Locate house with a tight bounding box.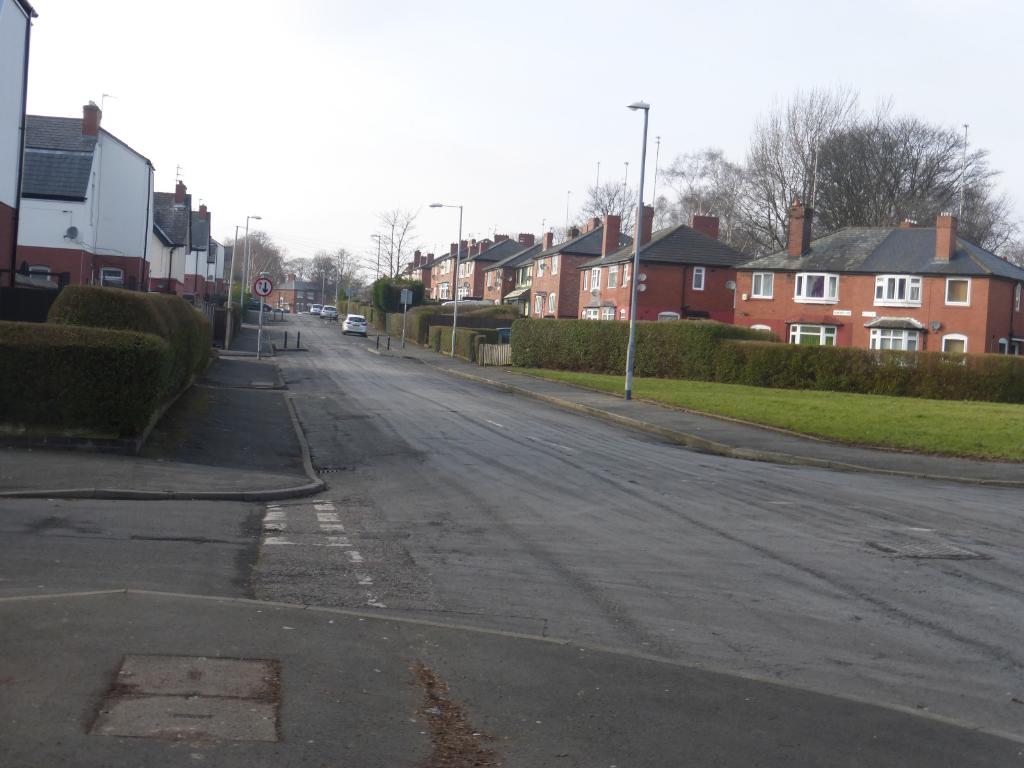
<region>260, 267, 337, 314</region>.
